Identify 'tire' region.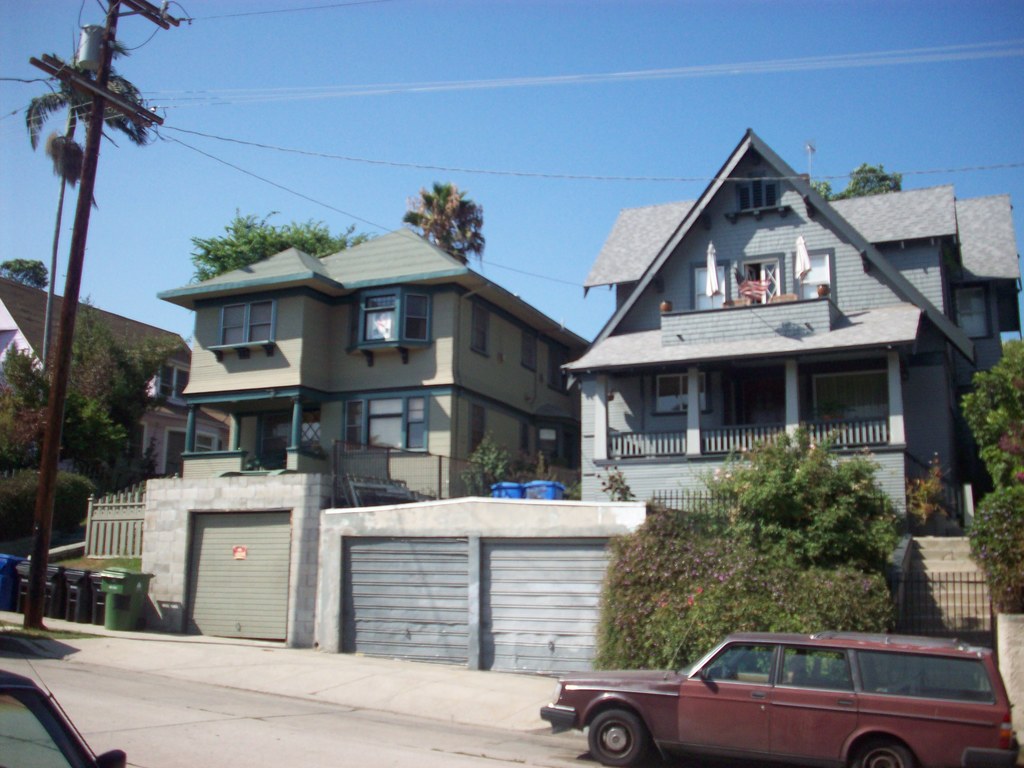
Region: locate(583, 716, 640, 758).
